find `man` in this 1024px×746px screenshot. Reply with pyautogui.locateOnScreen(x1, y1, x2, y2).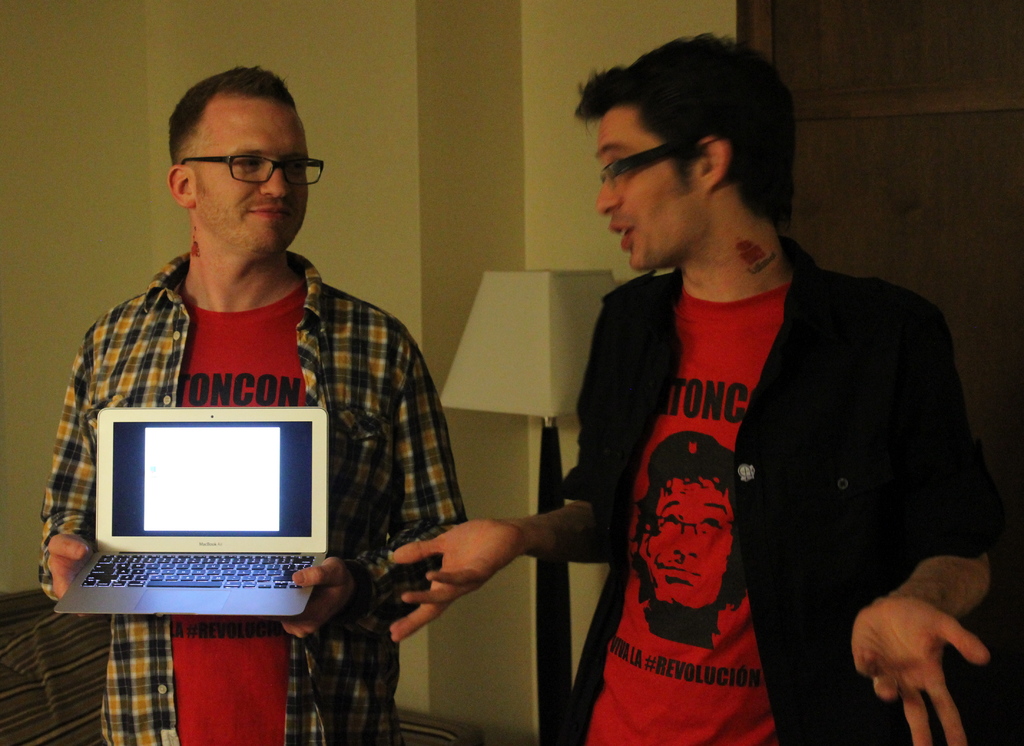
pyautogui.locateOnScreen(47, 72, 477, 670).
